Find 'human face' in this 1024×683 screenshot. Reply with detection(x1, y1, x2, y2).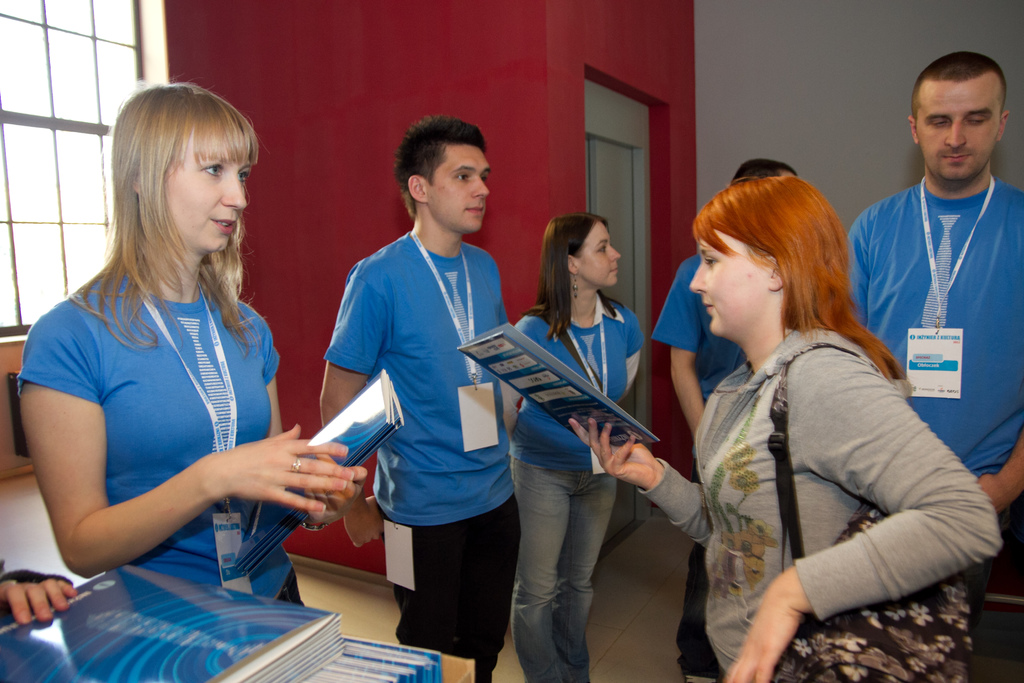
detection(578, 220, 622, 284).
